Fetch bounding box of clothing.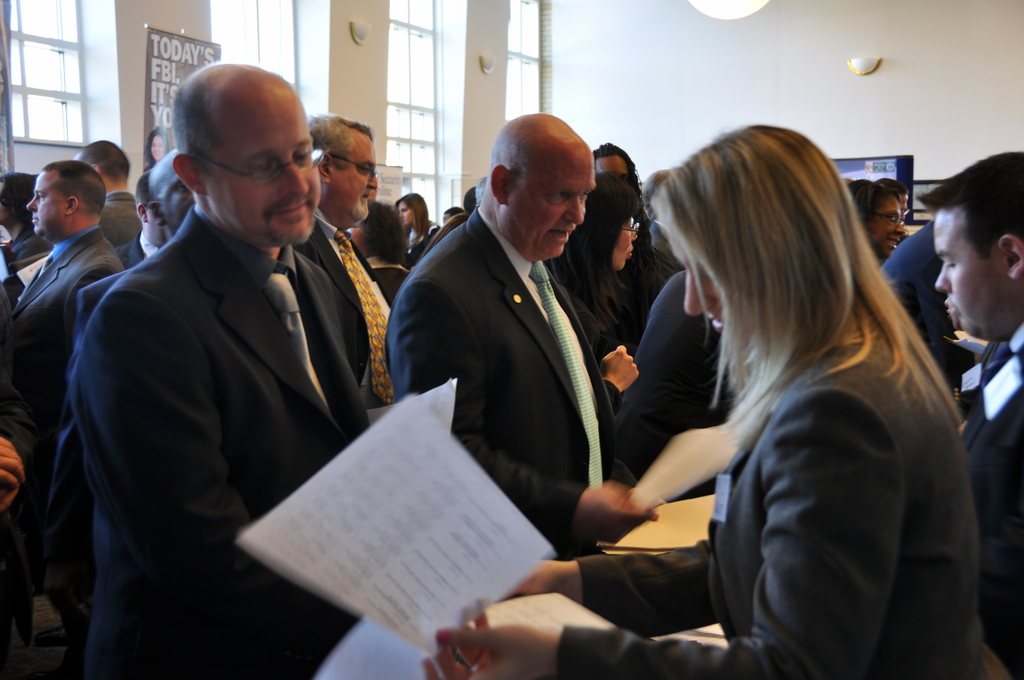
Bbox: l=628, t=275, r=734, b=460.
